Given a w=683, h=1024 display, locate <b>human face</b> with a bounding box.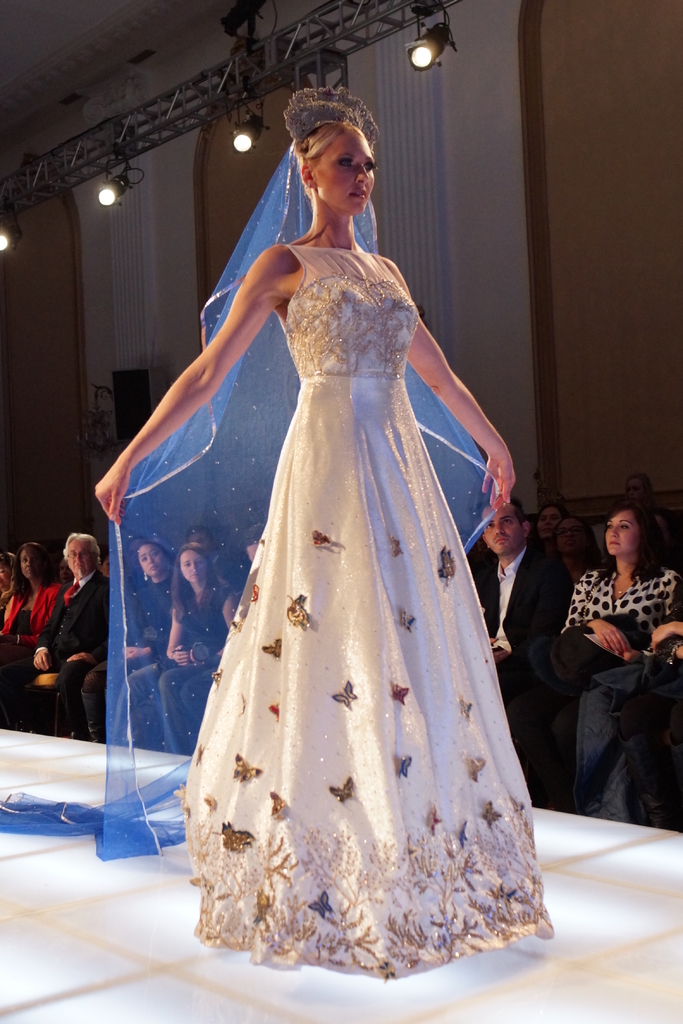
Located: pyautogui.locateOnScreen(602, 509, 639, 559).
